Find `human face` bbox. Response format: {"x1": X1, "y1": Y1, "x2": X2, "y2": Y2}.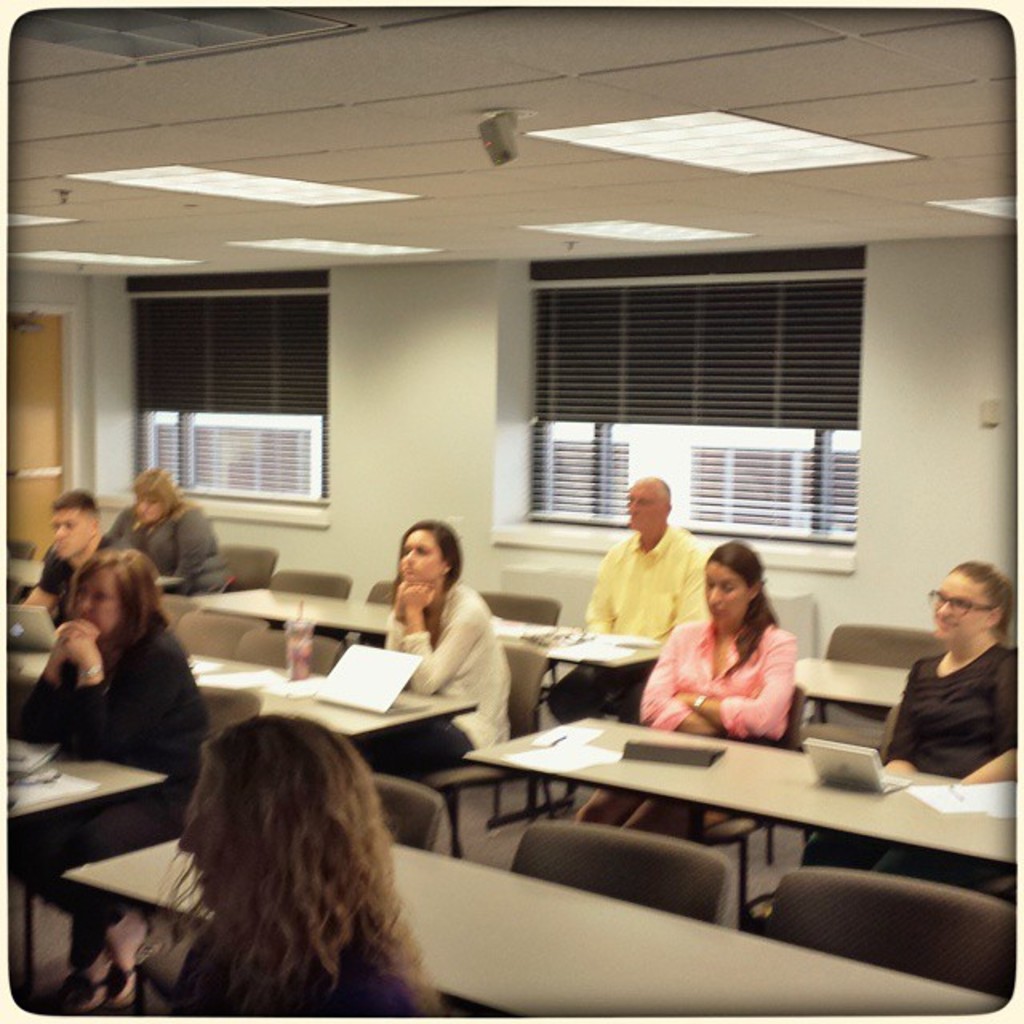
{"x1": 48, "y1": 510, "x2": 93, "y2": 557}.
